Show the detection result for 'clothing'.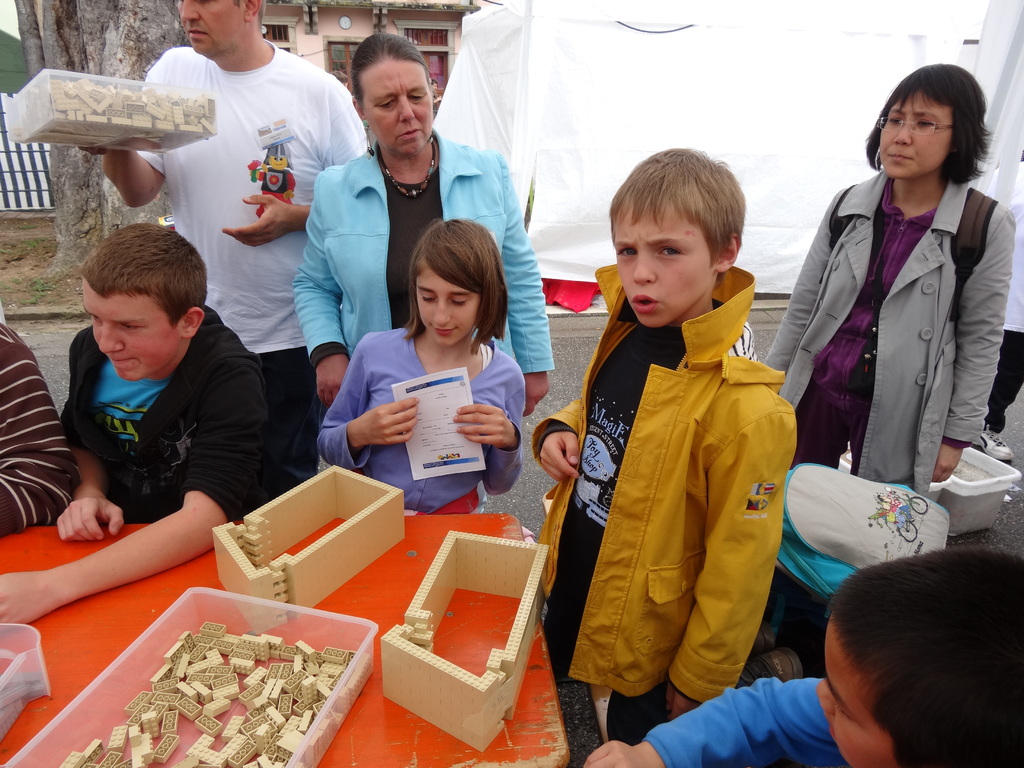
(118, 56, 353, 467).
